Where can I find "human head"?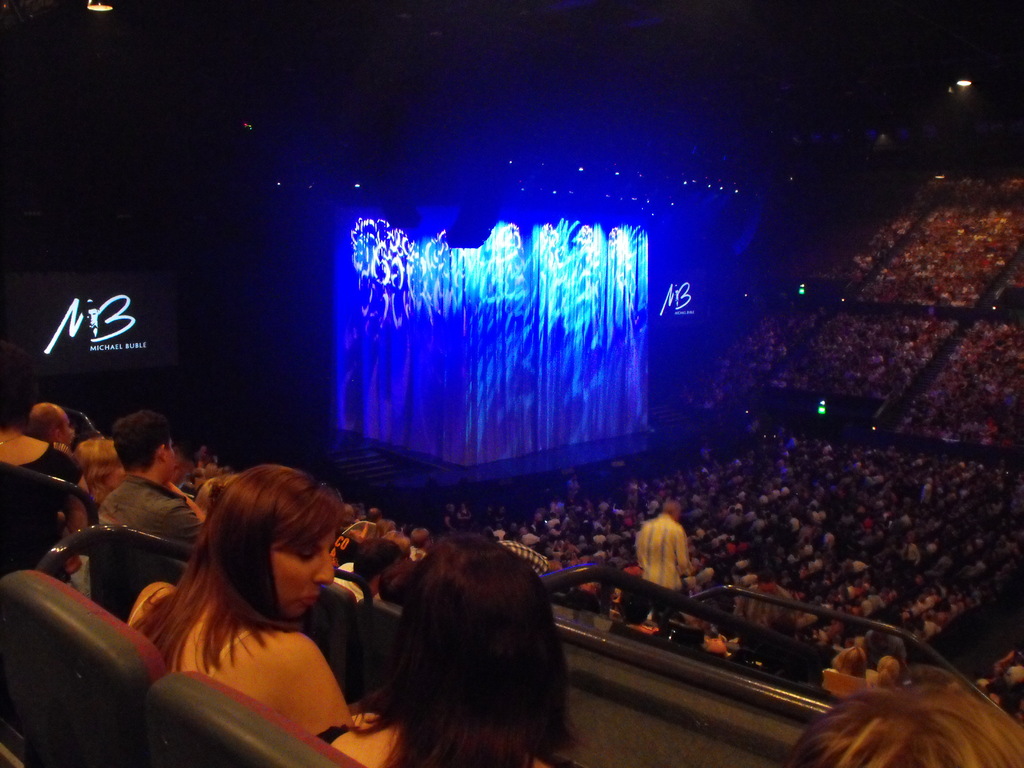
You can find it at select_region(70, 433, 121, 486).
